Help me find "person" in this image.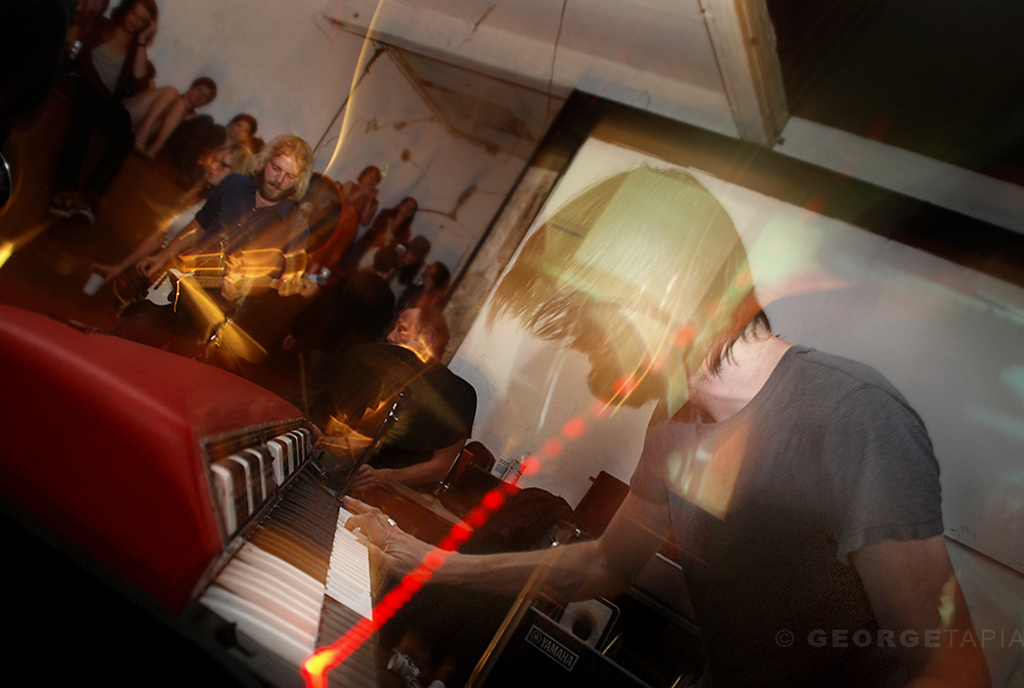
Found it: [339,160,964,687].
